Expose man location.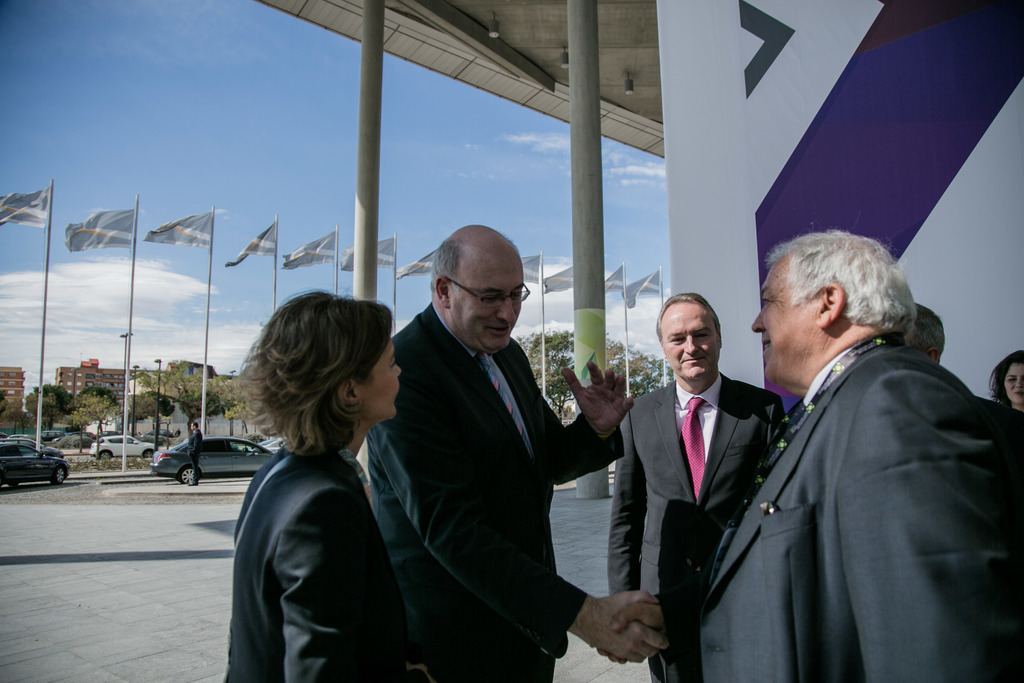
Exposed at l=186, t=423, r=198, b=486.
